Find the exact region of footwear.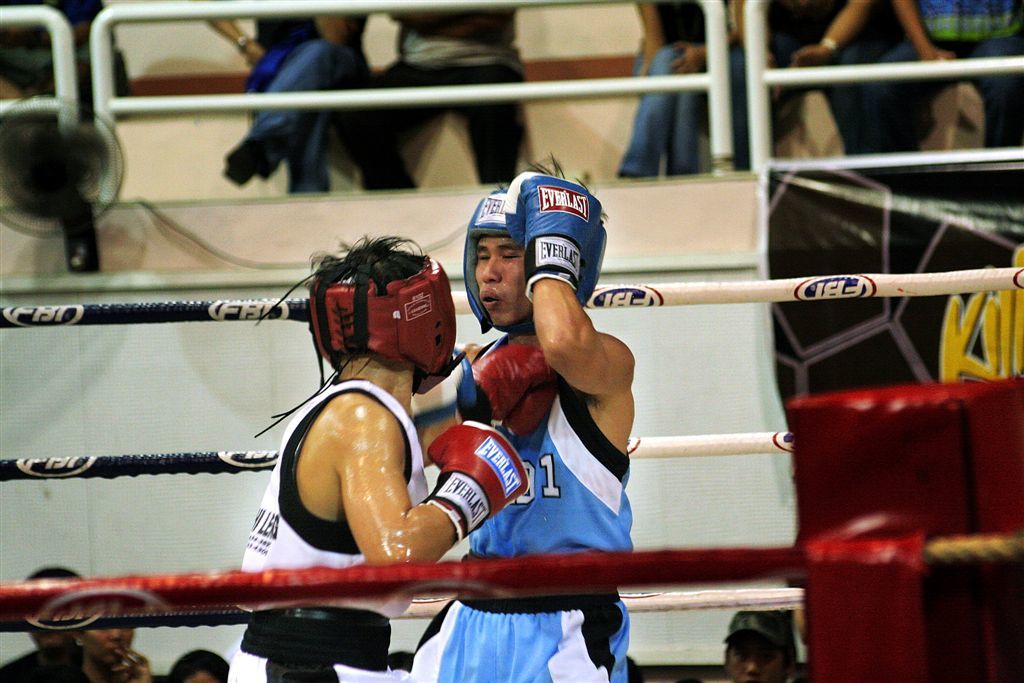
Exact region: rect(222, 137, 279, 188).
